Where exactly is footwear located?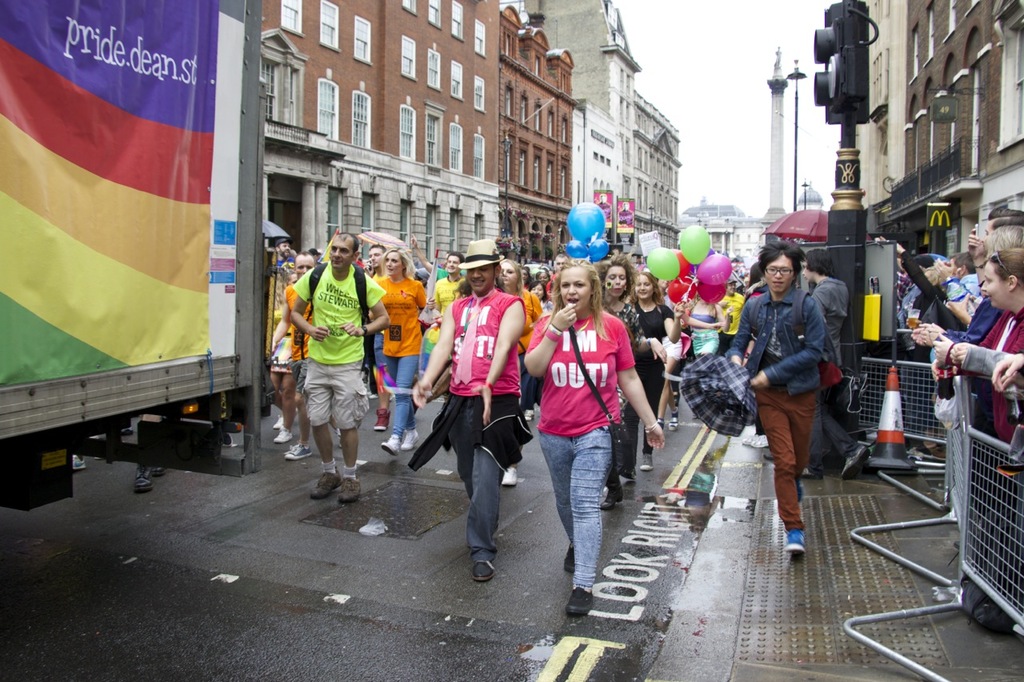
Its bounding box is l=71, t=454, r=78, b=473.
